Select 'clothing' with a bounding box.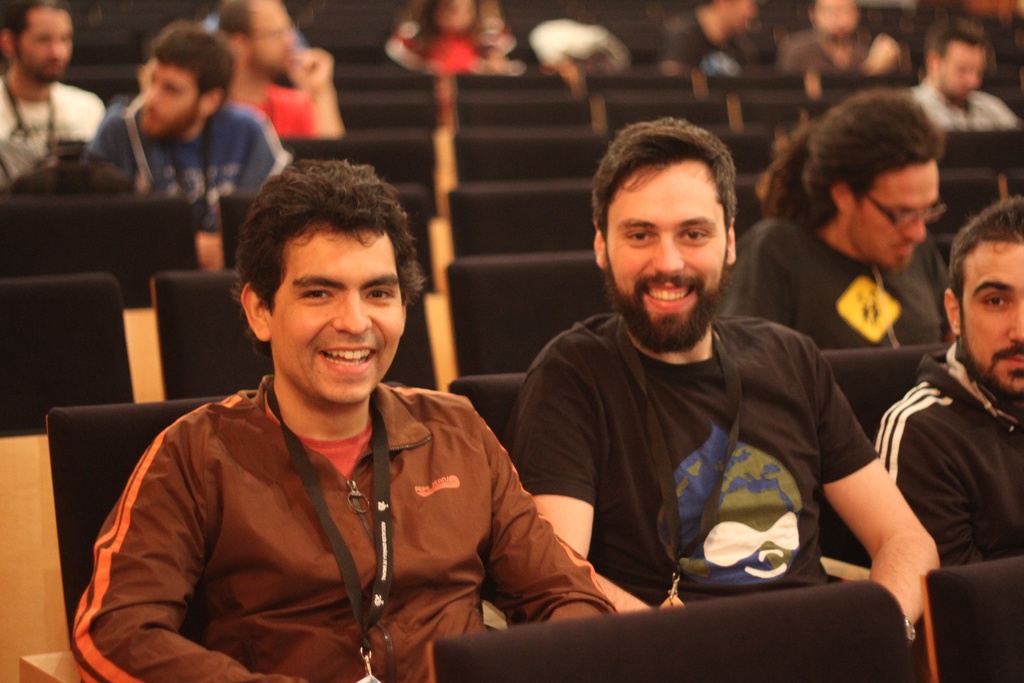
select_region(0, 71, 104, 183).
